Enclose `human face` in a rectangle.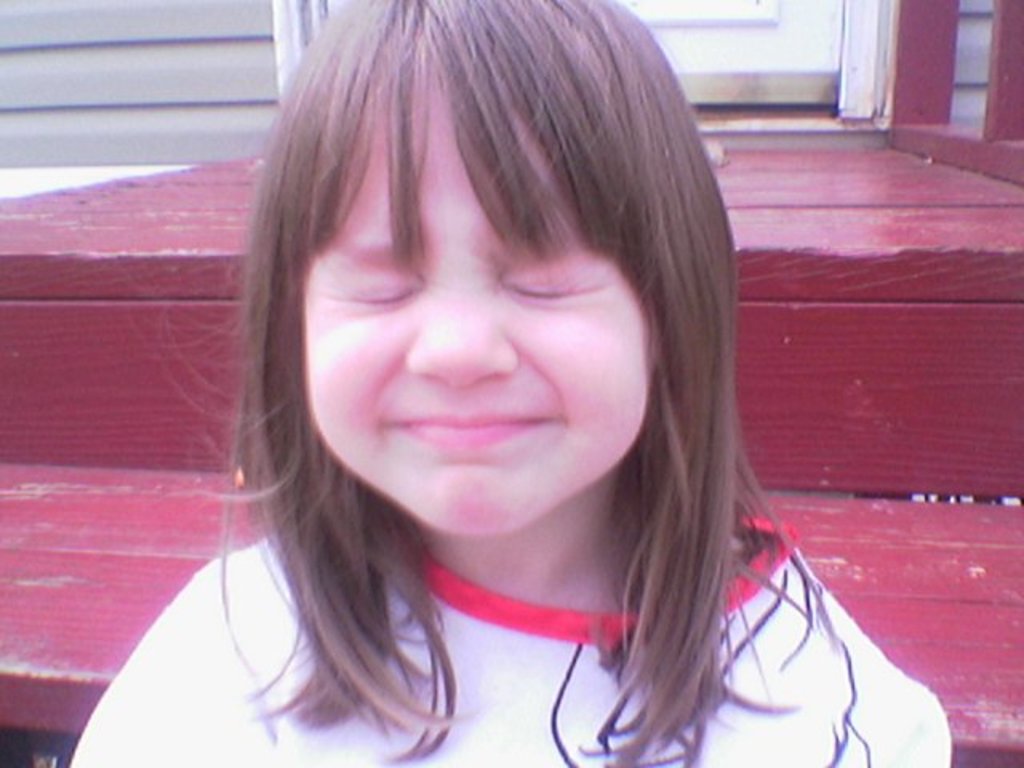
[x1=304, y1=67, x2=651, y2=530].
